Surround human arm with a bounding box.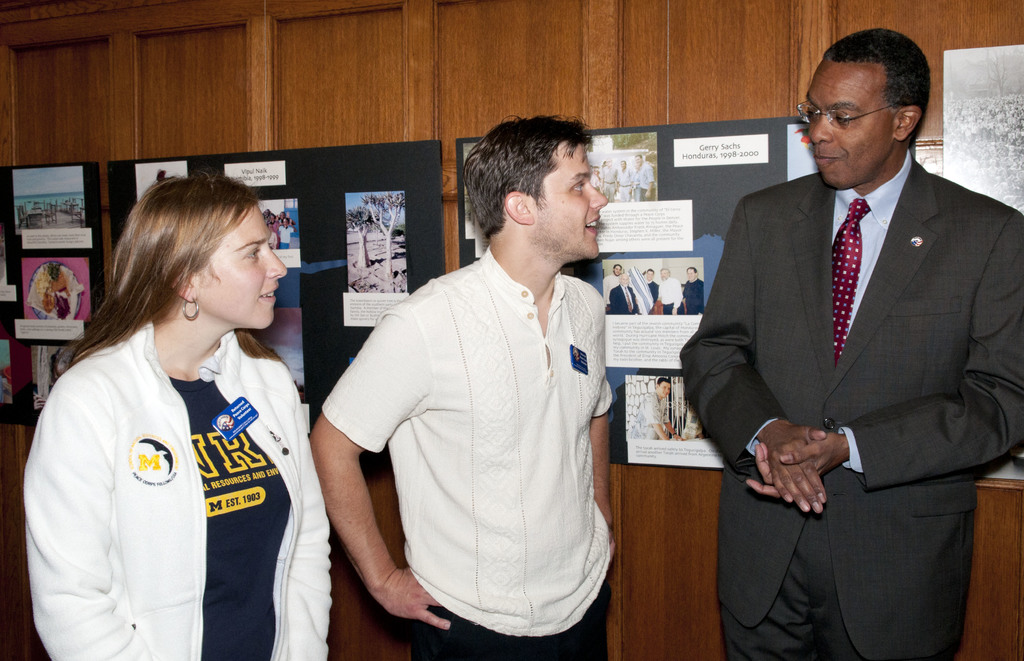
632:286:639:322.
